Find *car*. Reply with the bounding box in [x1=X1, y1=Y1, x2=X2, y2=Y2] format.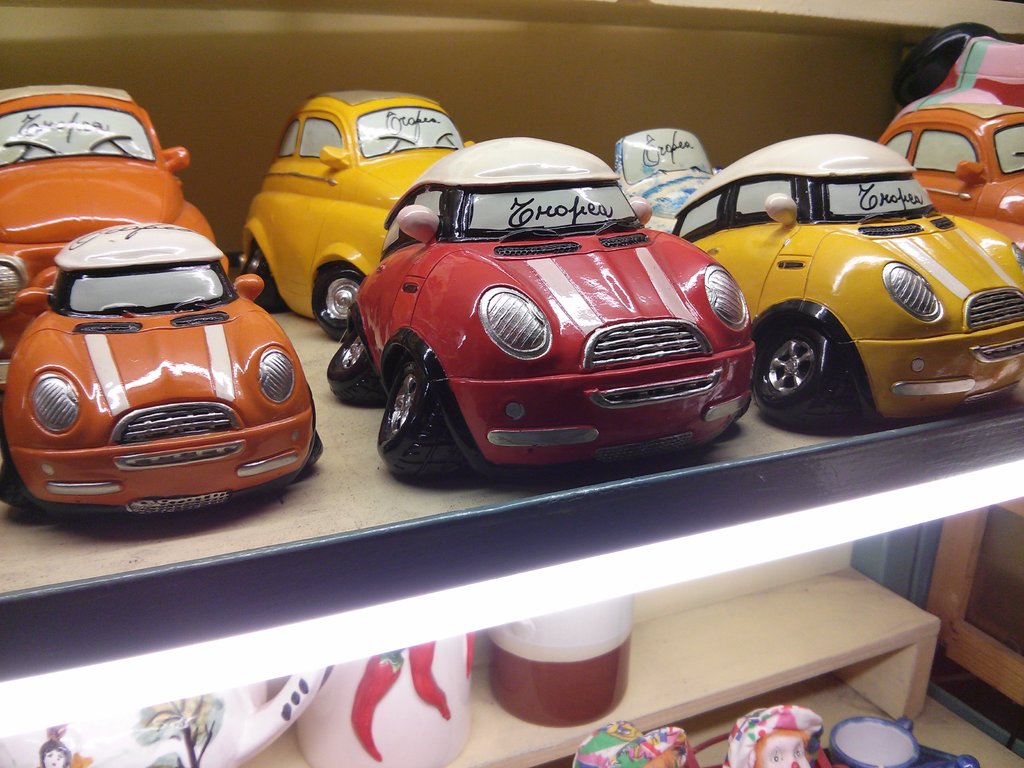
[x1=4, y1=219, x2=315, y2=522].
